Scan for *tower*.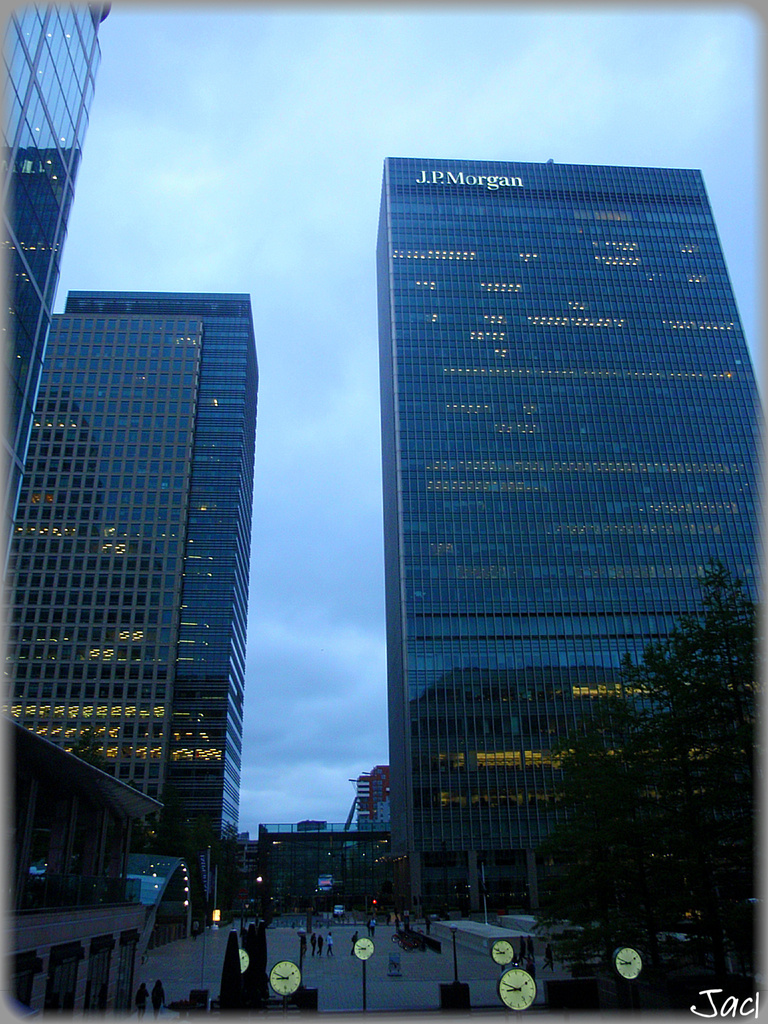
Scan result: region(373, 160, 765, 925).
